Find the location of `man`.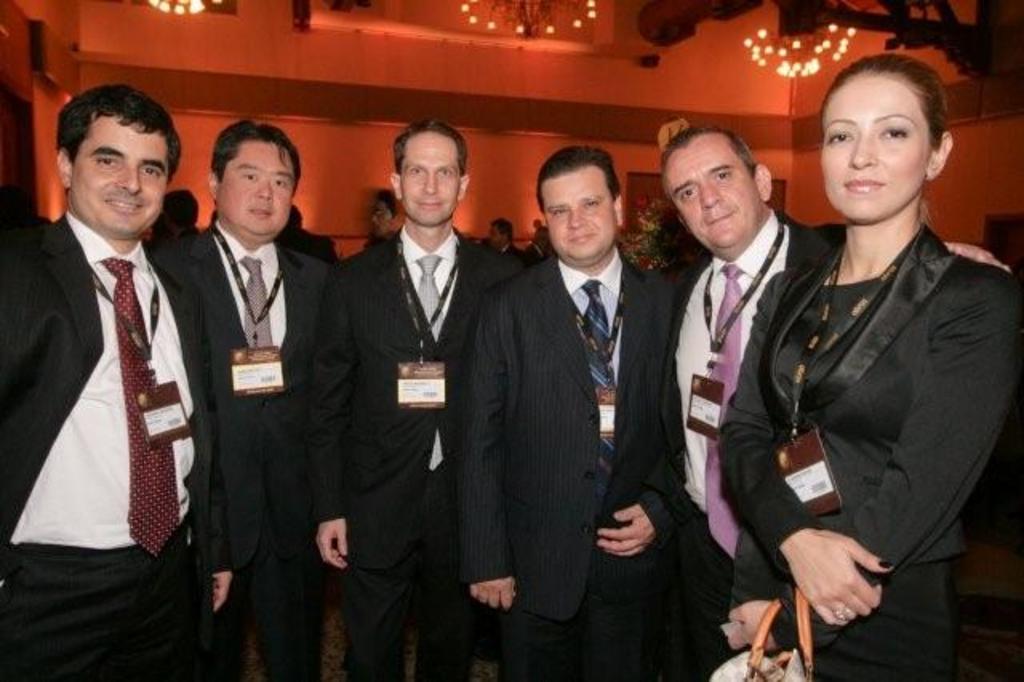
Location: (left=368, top=187, right=405, bottom=240).
